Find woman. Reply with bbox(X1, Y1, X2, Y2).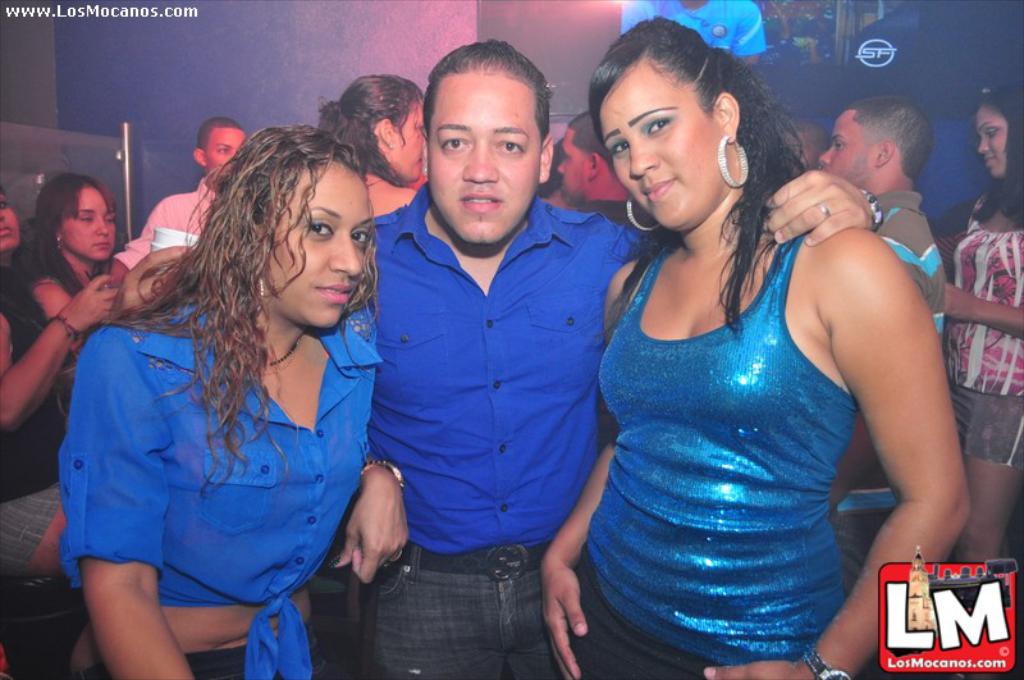
bbox(52, 127, 412, 679).
